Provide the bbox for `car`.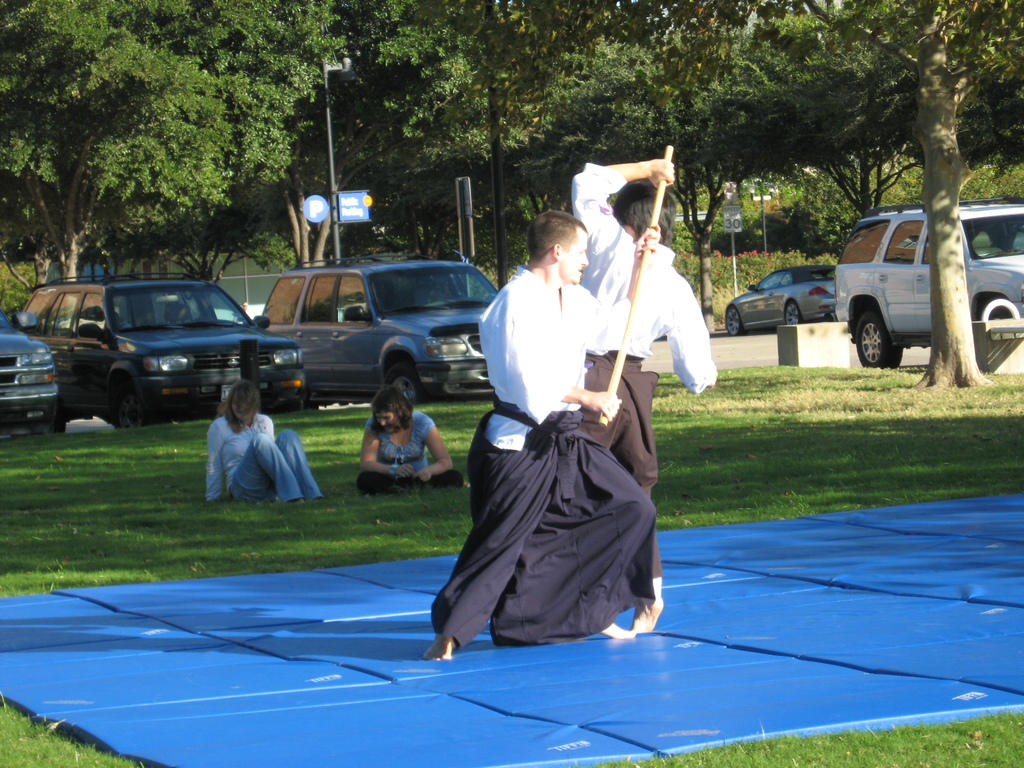
bbox=[10, 270, 314, 420].
